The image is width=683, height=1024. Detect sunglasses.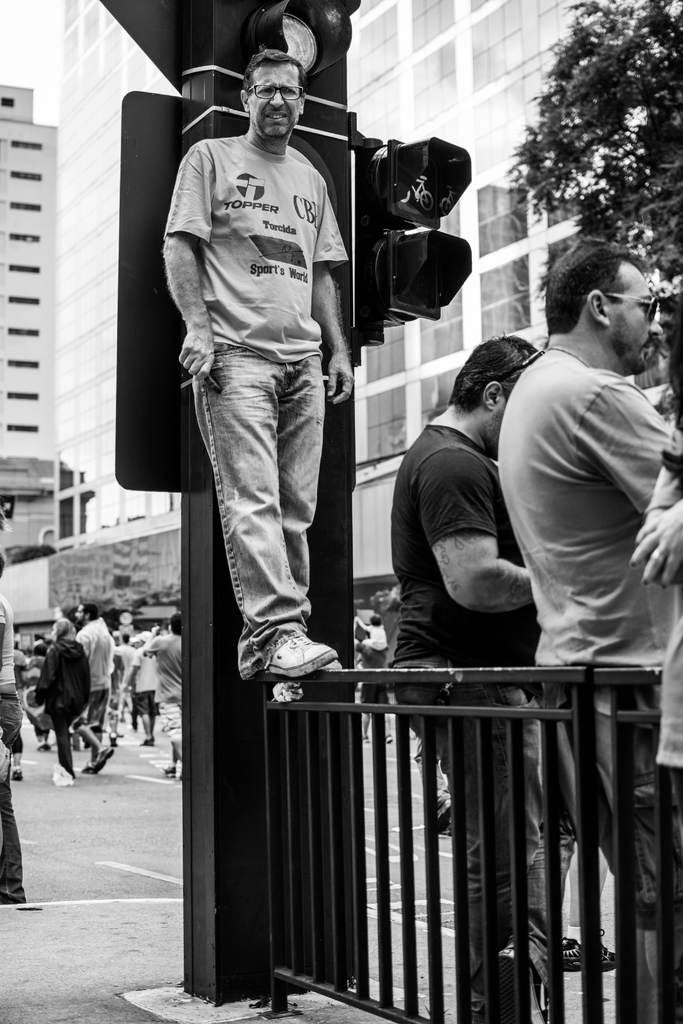
Detection: 588:287:661:326.
